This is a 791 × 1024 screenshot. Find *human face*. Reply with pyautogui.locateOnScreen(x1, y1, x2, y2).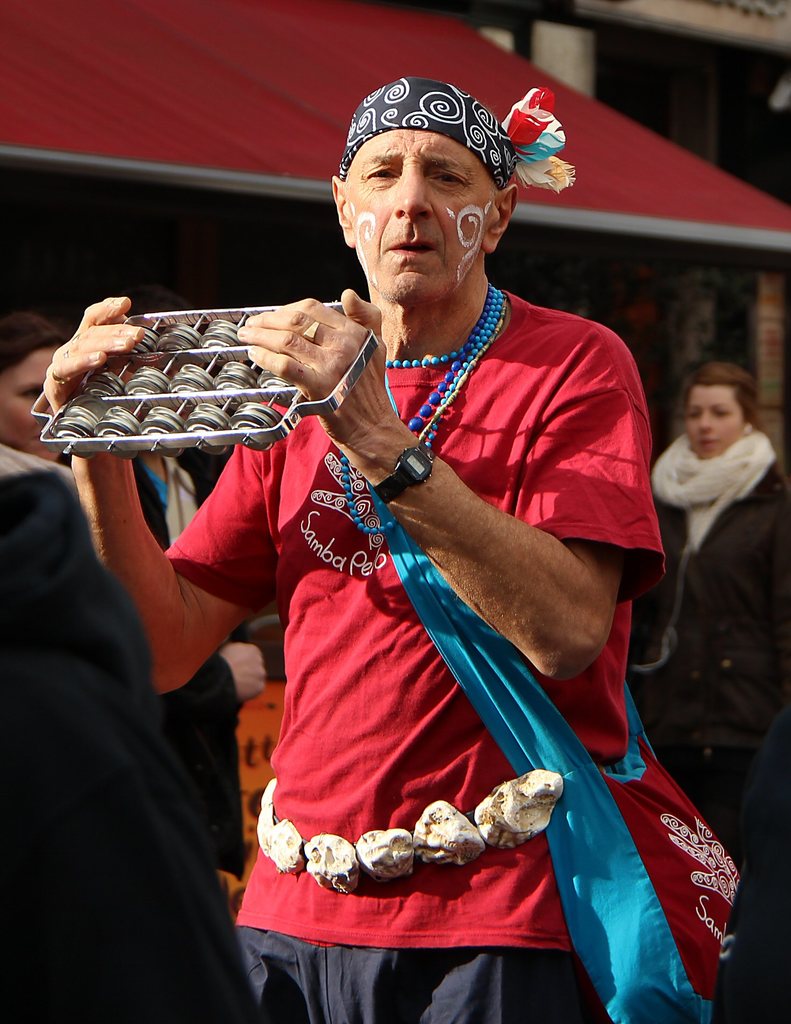
pyautogui.locateOnScreen(690, 383, 743, 461).
